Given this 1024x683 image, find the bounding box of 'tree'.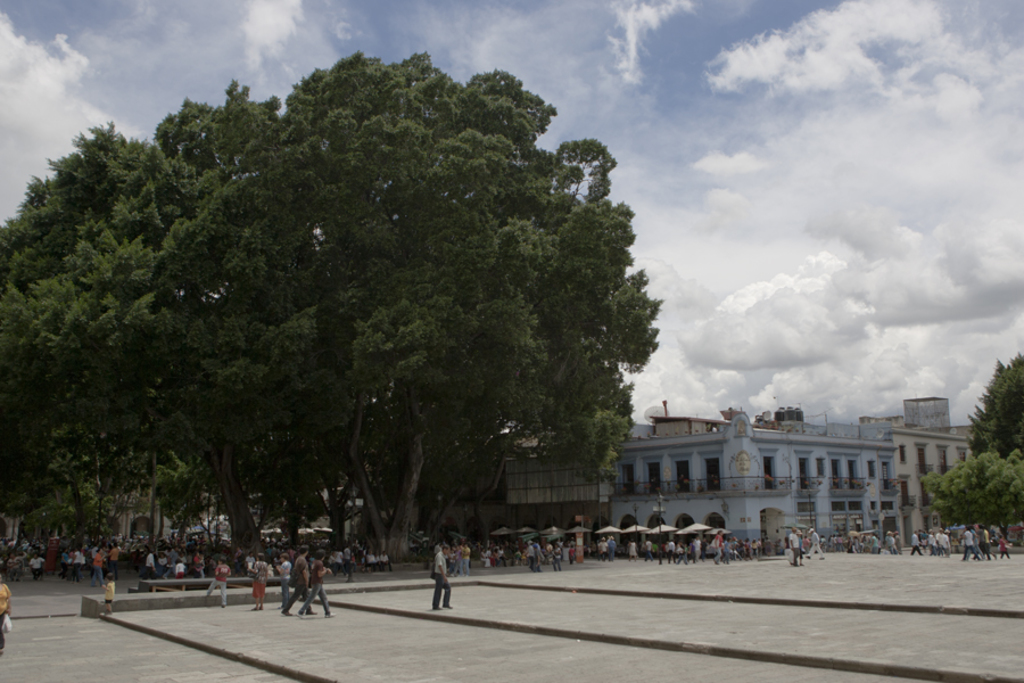
x1=964 y1=354 x2=1023 y2=458.
